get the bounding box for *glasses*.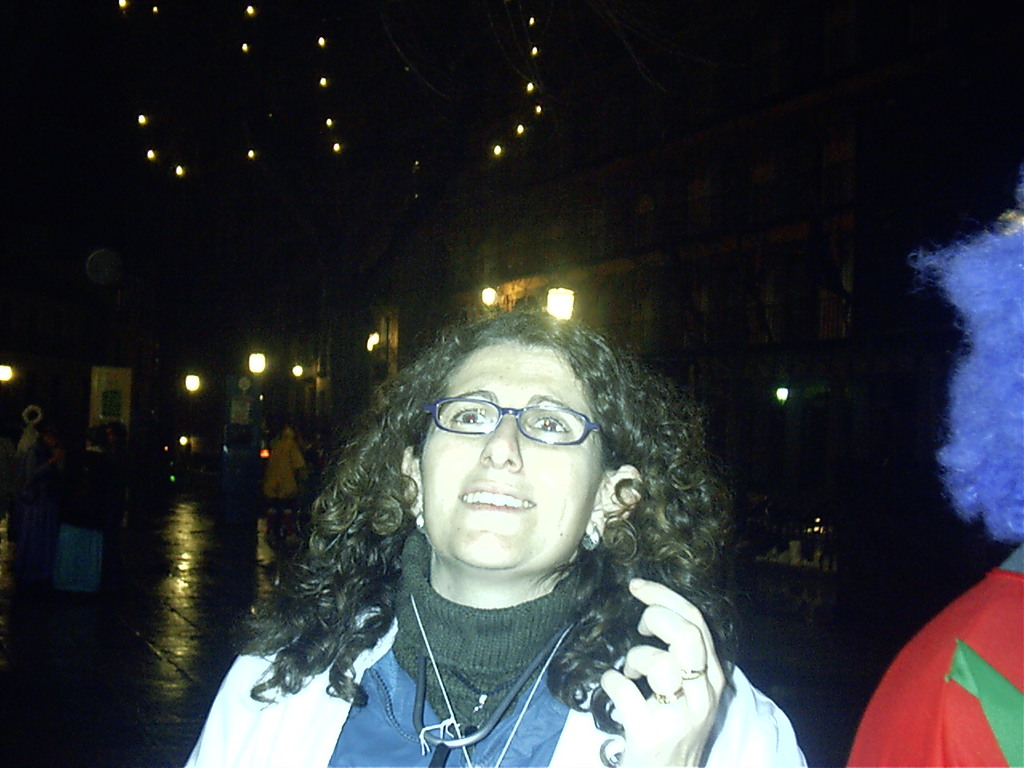
rect(420, 399, 592, 471).
